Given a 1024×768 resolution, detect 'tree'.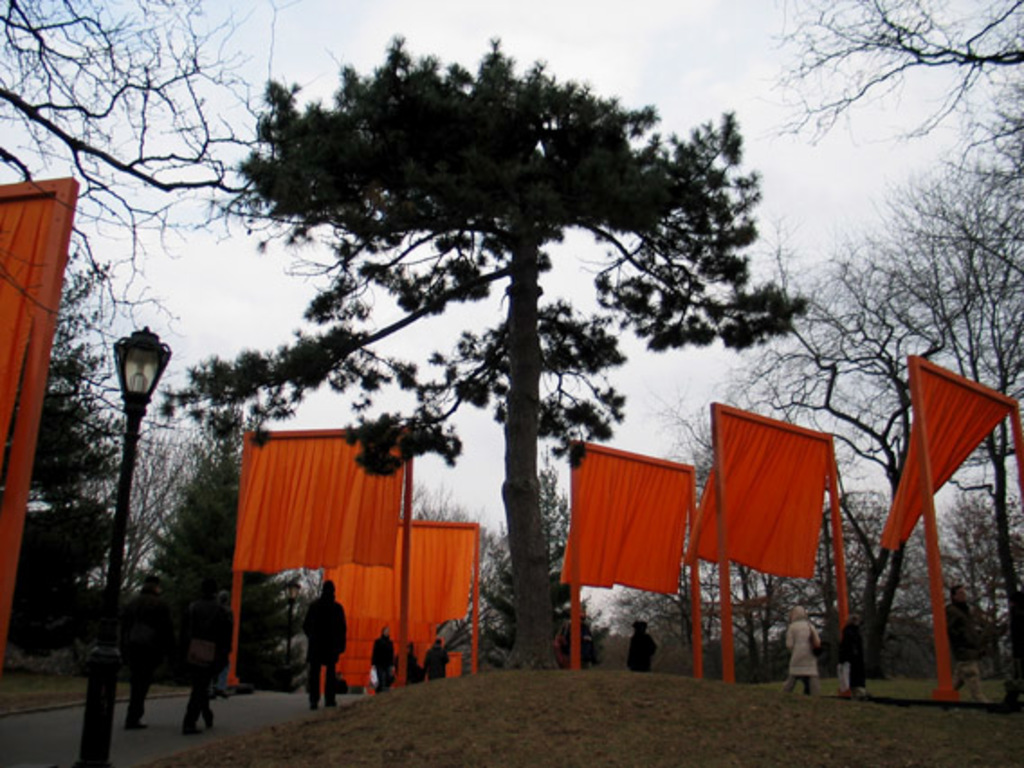
l=155, t=29, r=813, b=669.
